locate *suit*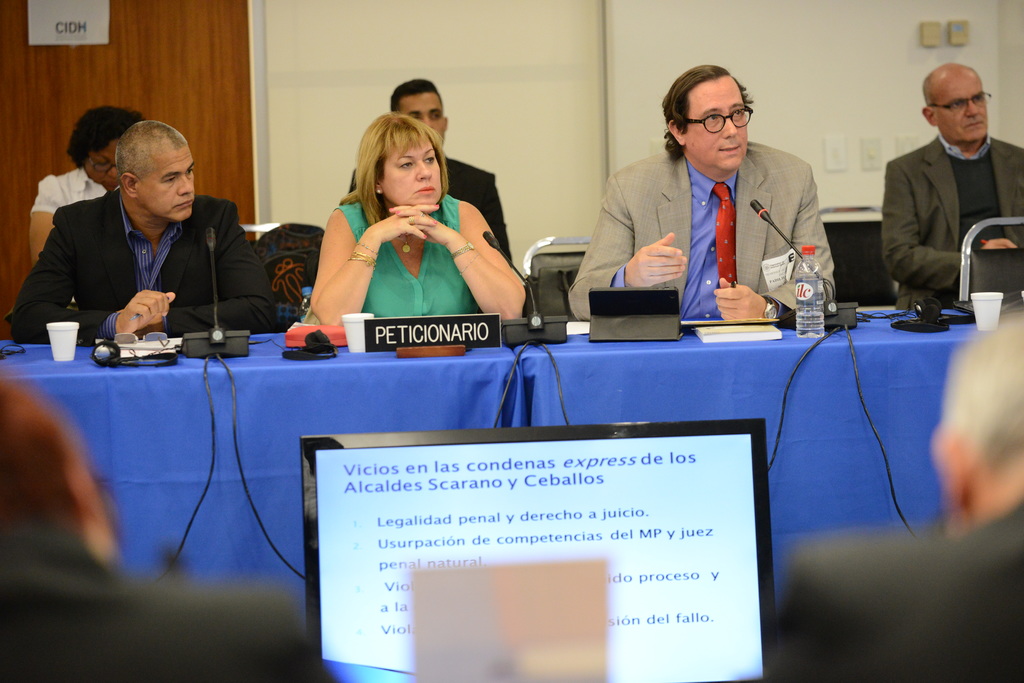
[566, 140, 834, 321]
